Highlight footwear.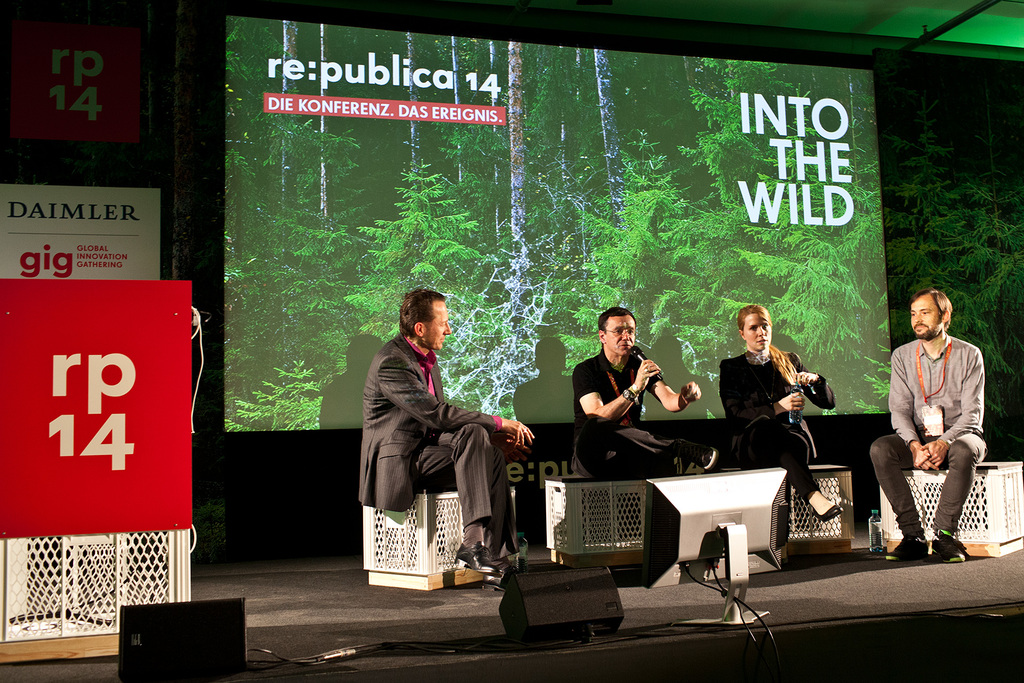
Highlighted region: (x1=812, y1=500, x2=842, y2=522).
